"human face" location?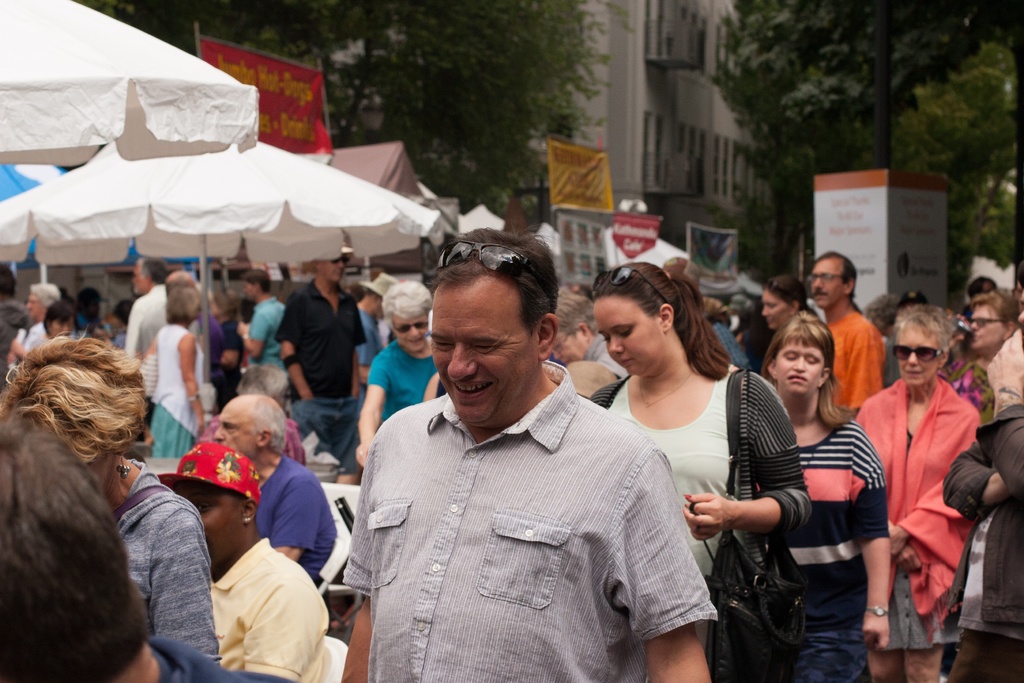
[x1=777, y1=340, x2=824, y2=397]
